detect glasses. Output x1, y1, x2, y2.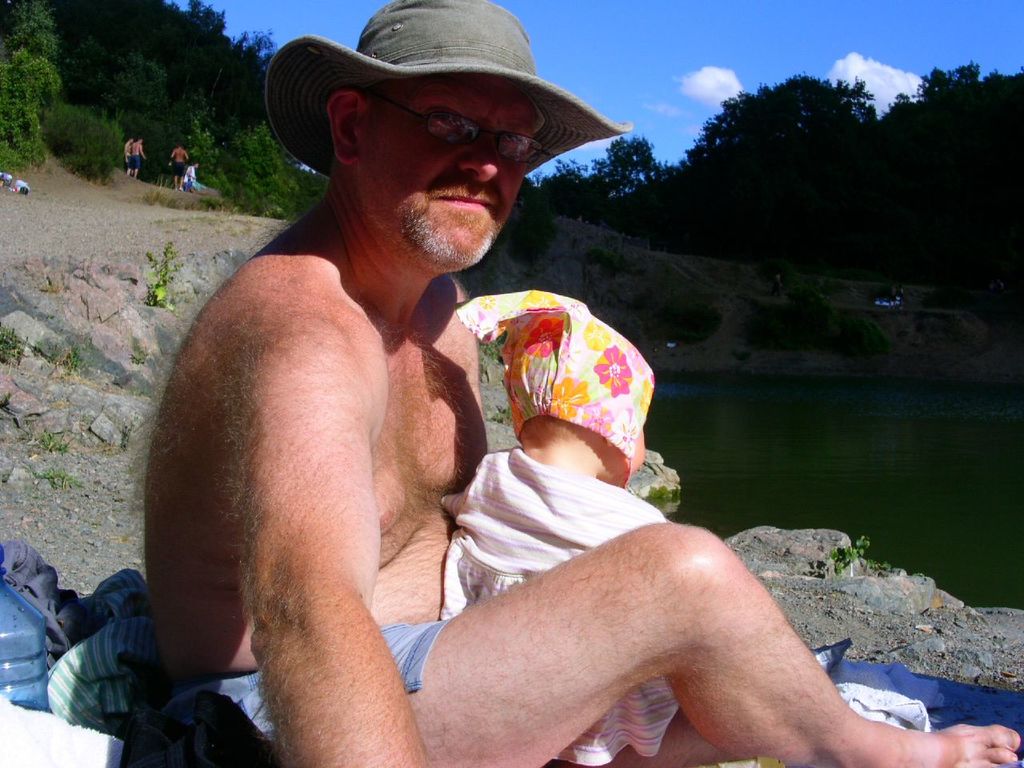
378, 90, 575, 150.
